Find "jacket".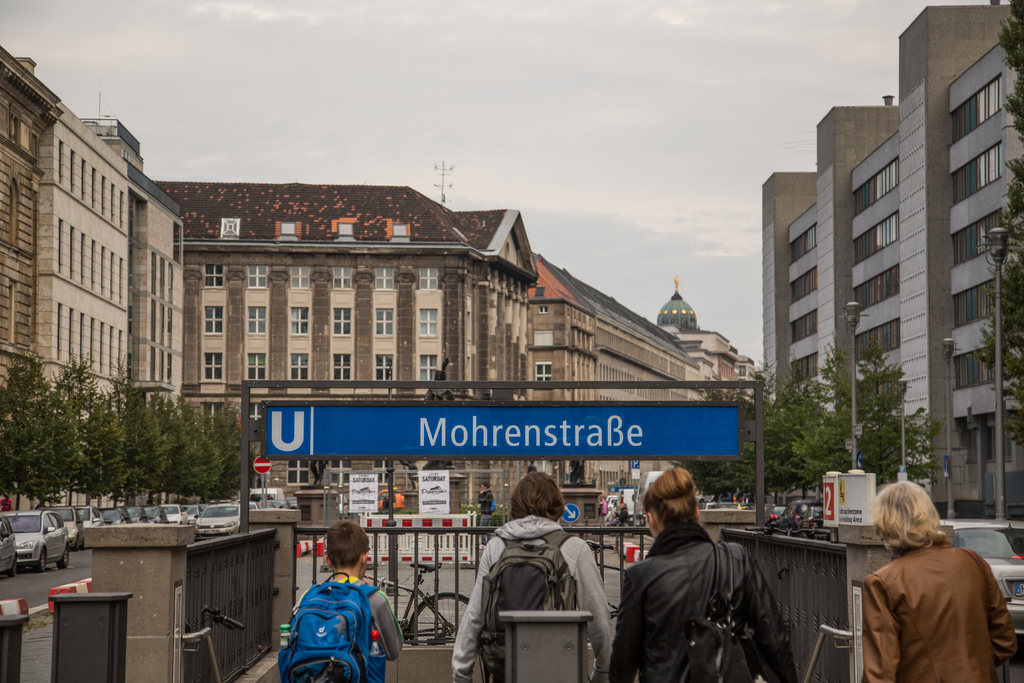
<box>447,514,615,682</box>.
